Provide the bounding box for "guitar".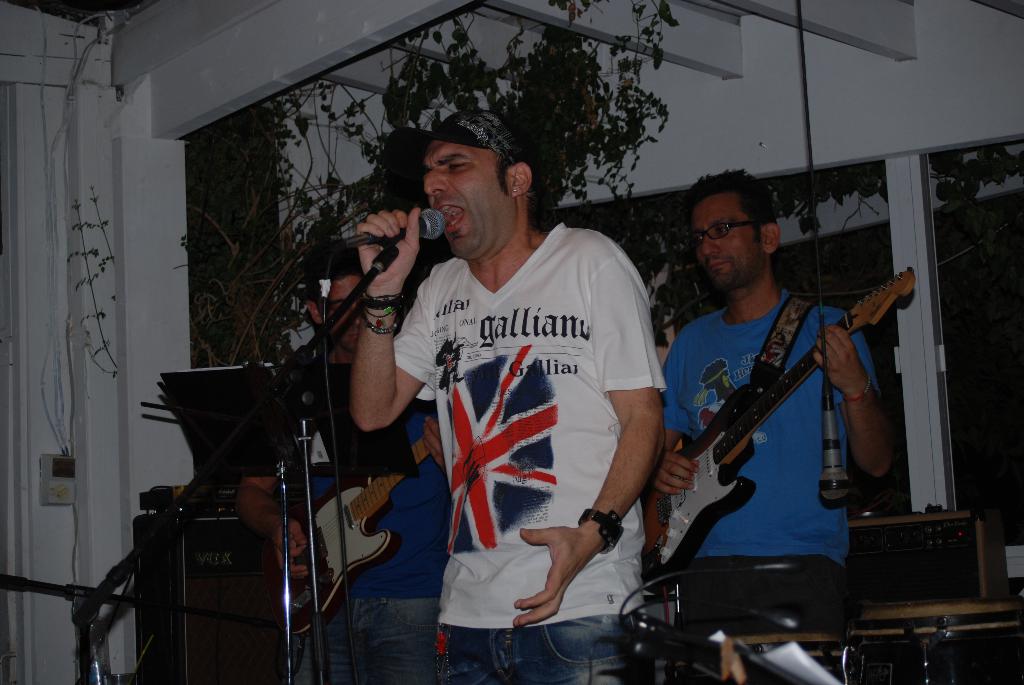
267/430/435/640.
